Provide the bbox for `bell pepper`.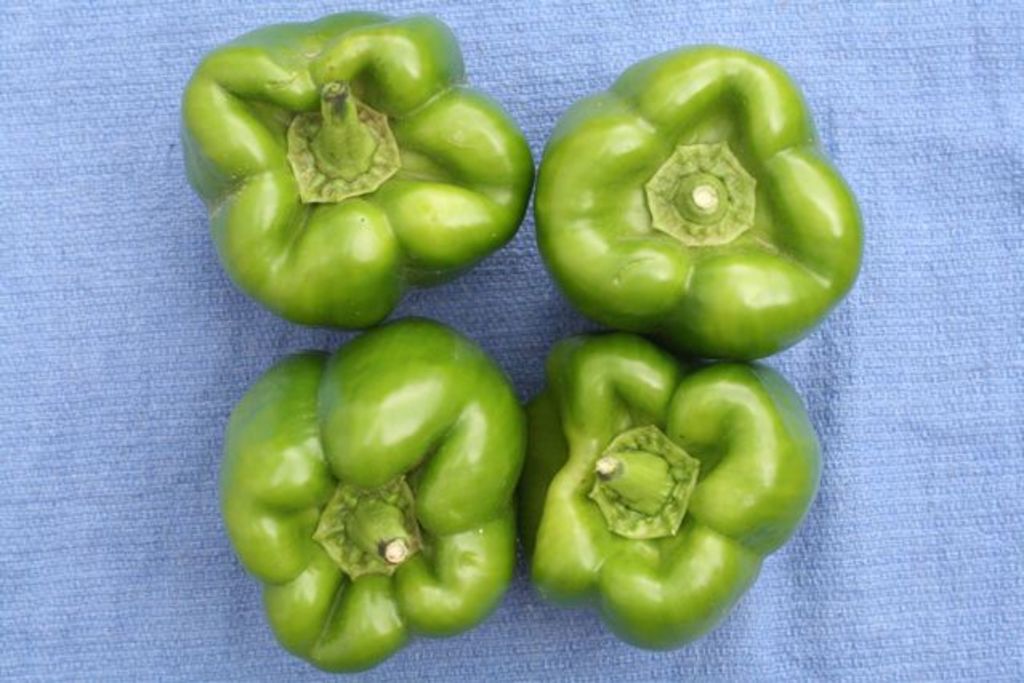
locate(176, 18, 537, 329).
